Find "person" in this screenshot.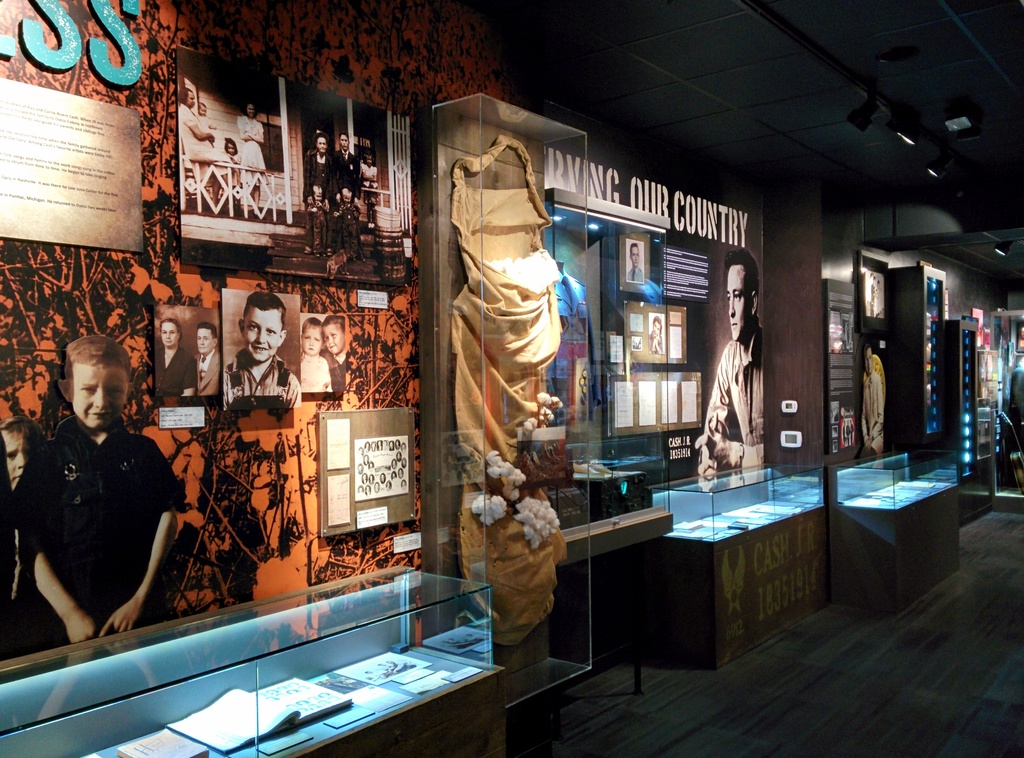
The bounding box for "person" is select_region(0, 413, 45, 661).
